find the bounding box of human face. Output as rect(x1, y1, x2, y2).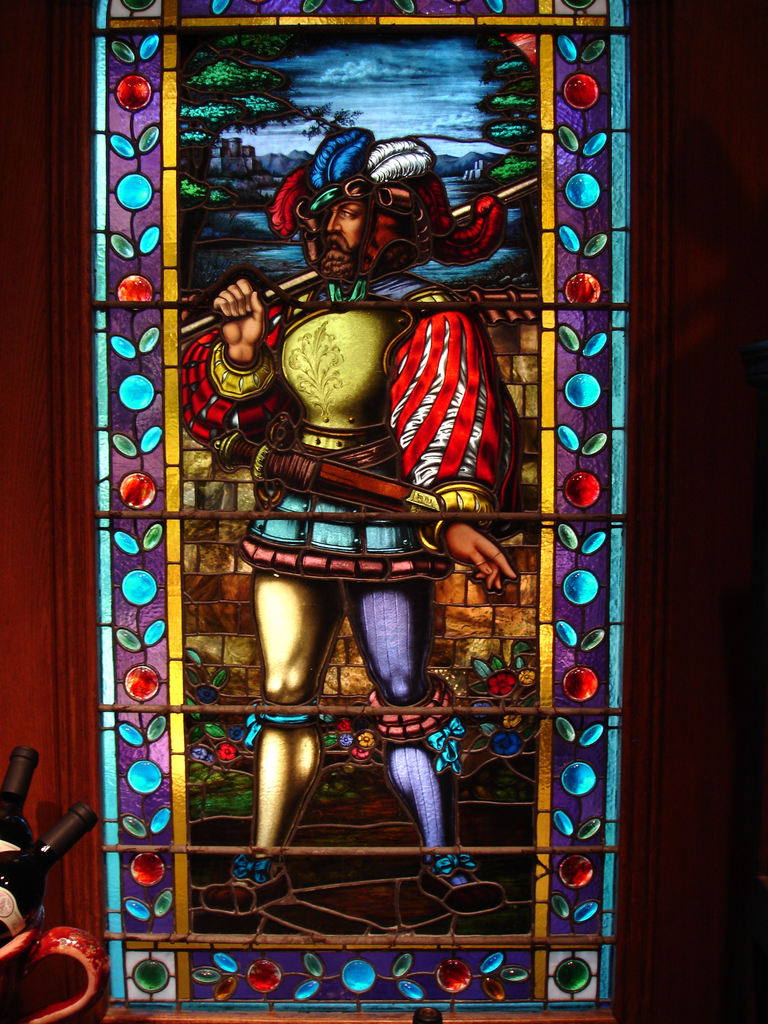
rect(328, 197, 361, 244).
